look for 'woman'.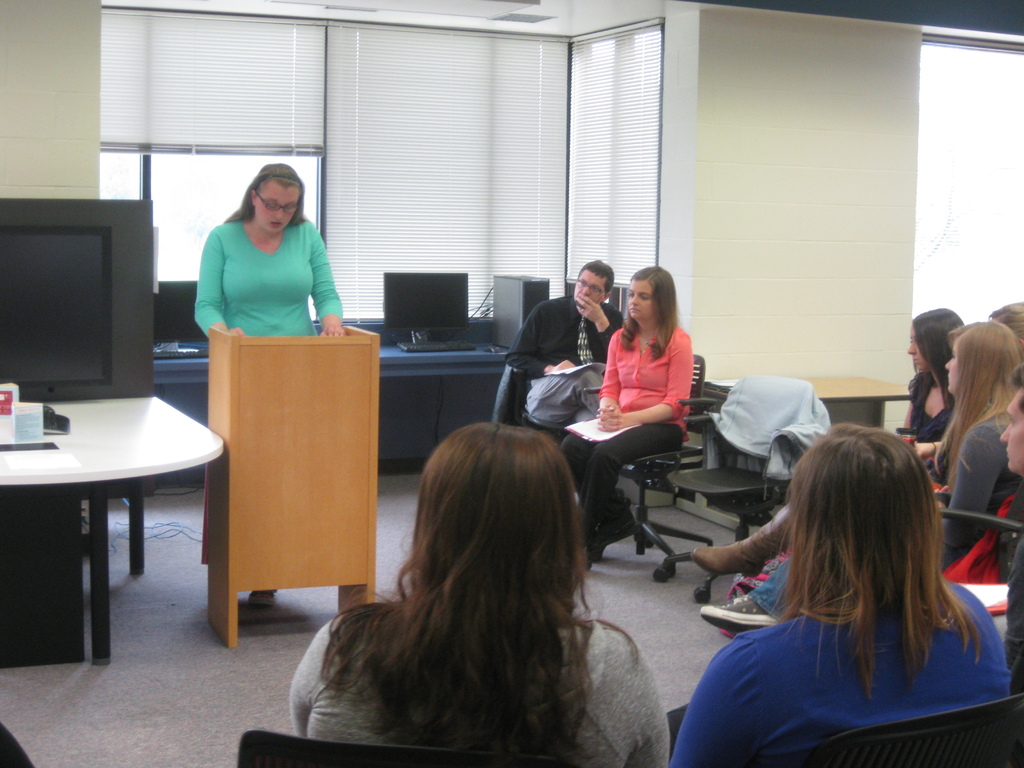
Found: pyautogui.locateOnScreen(289, 420, 671, 767).
